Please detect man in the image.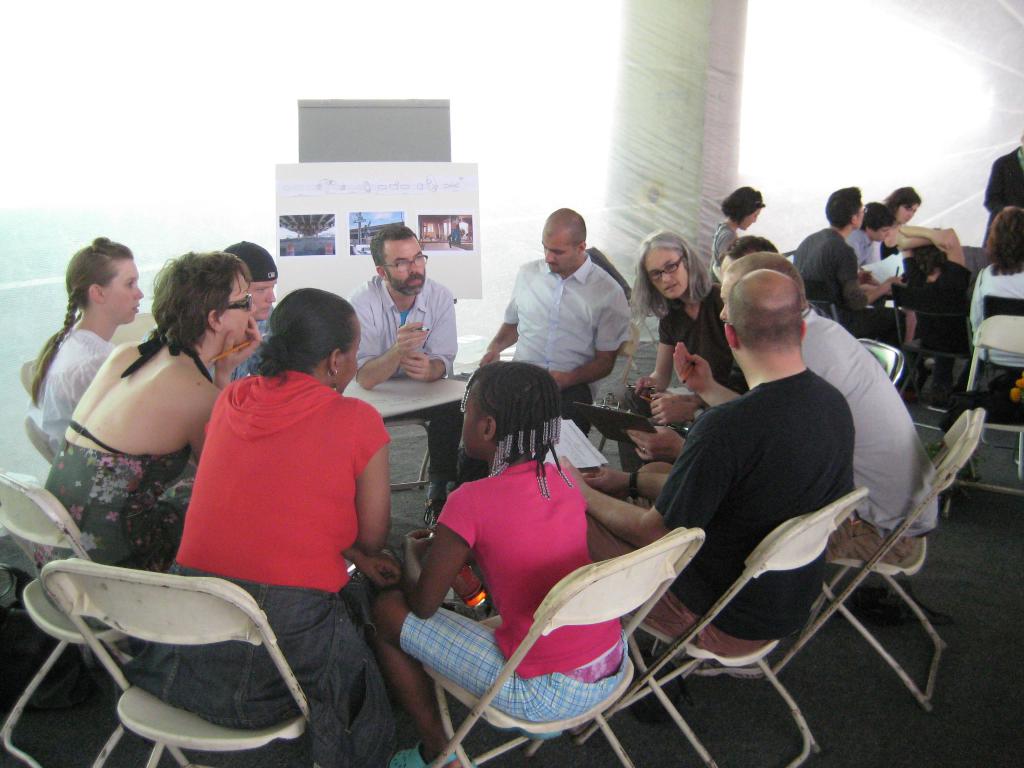
l=620, t=220, r=964, b=526.
